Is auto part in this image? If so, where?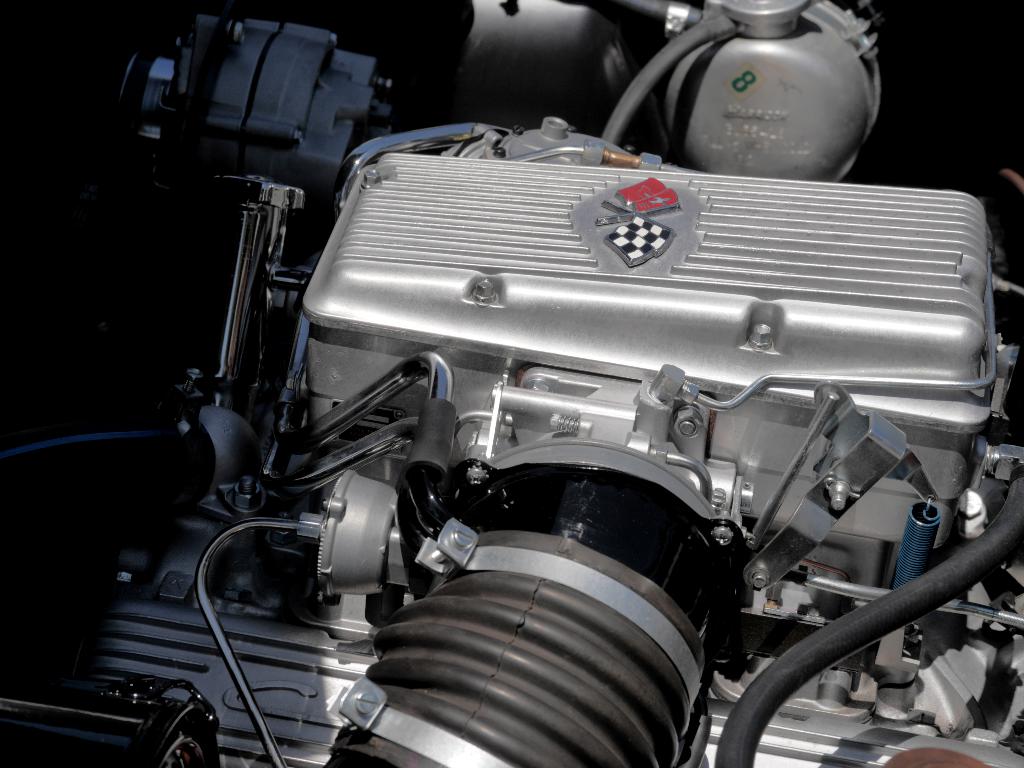
Yes, at crop(0, 0, 1023, 767).
